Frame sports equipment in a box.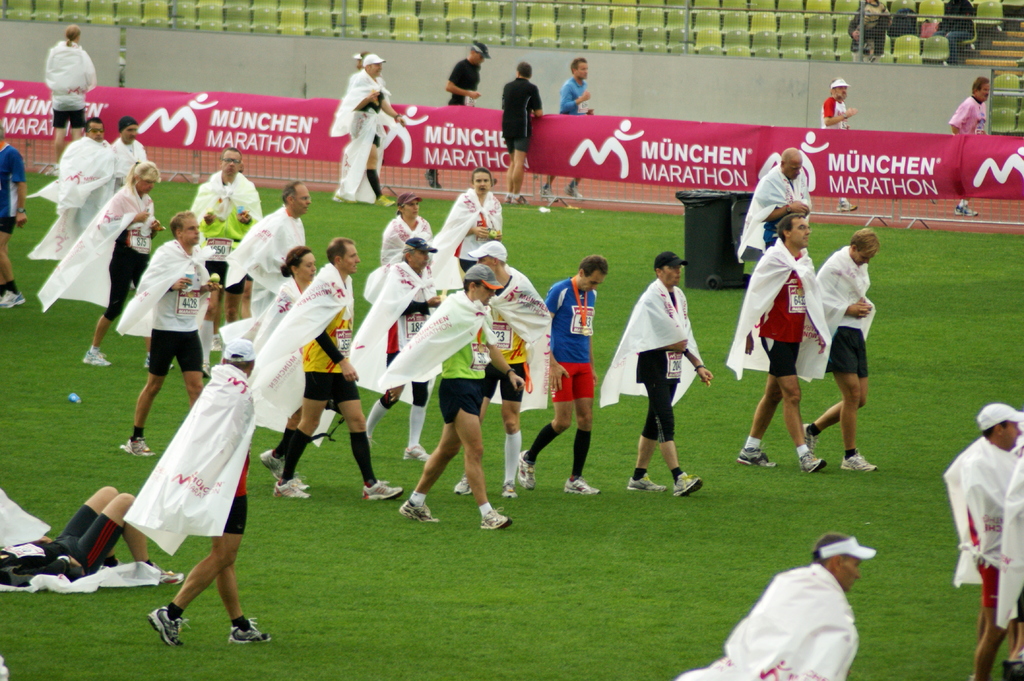
(left=145, top=602, right=193, bottom=648).
